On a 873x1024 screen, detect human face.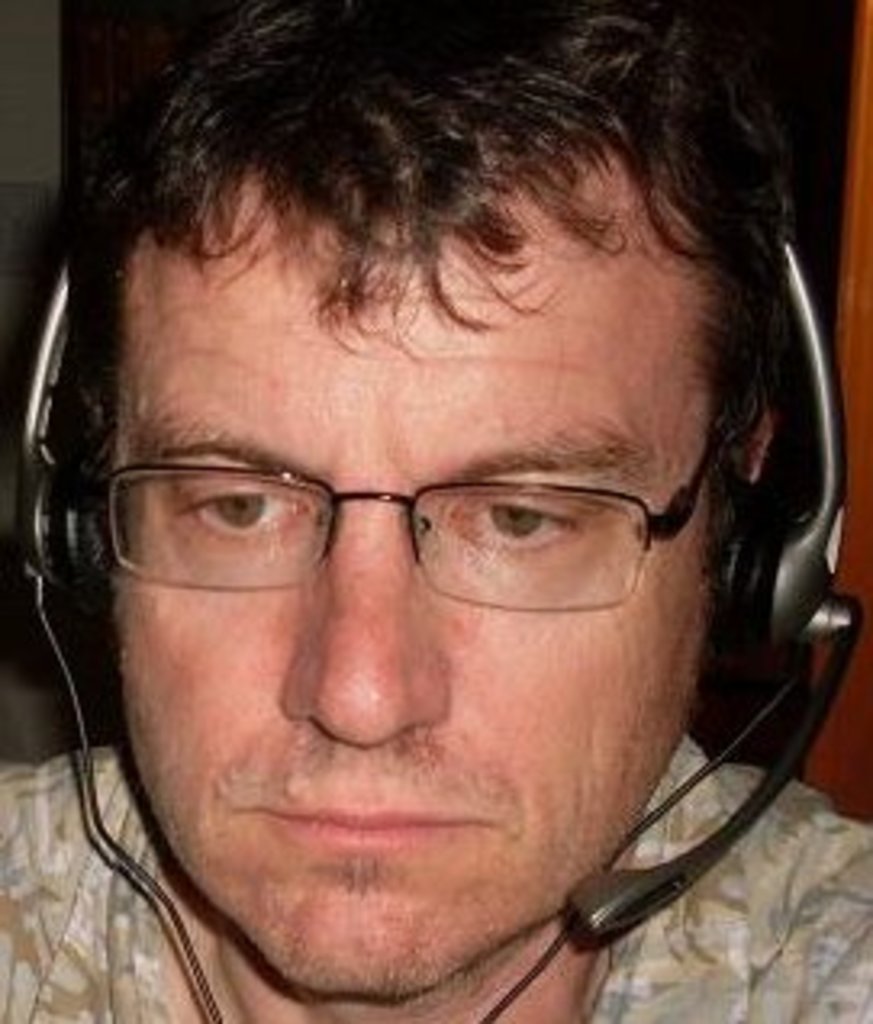
Rect(119, 161, 728, 992).
